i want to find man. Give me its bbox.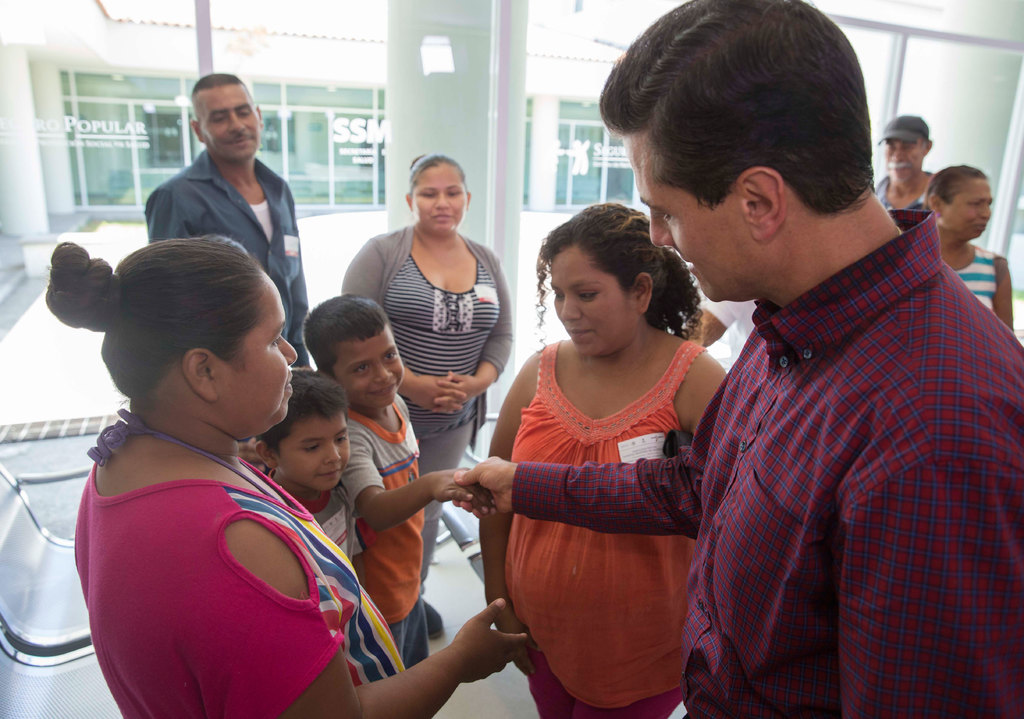
[448,0,1023,717].
